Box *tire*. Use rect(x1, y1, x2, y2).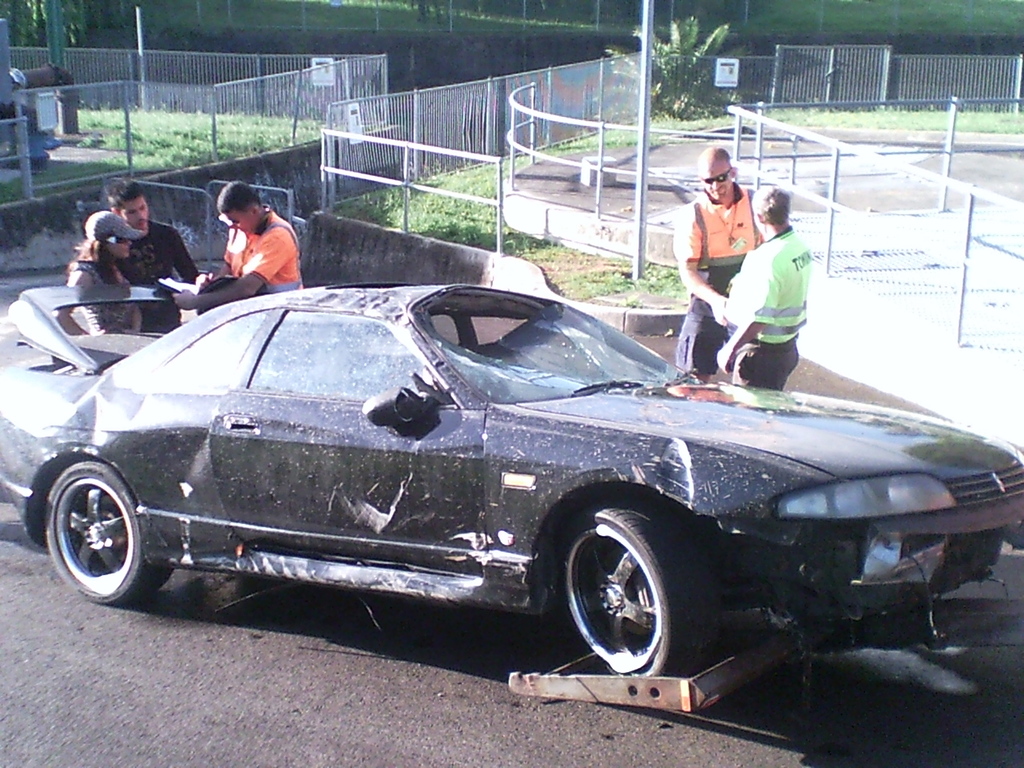
rect(552, 504, 714, 682).
